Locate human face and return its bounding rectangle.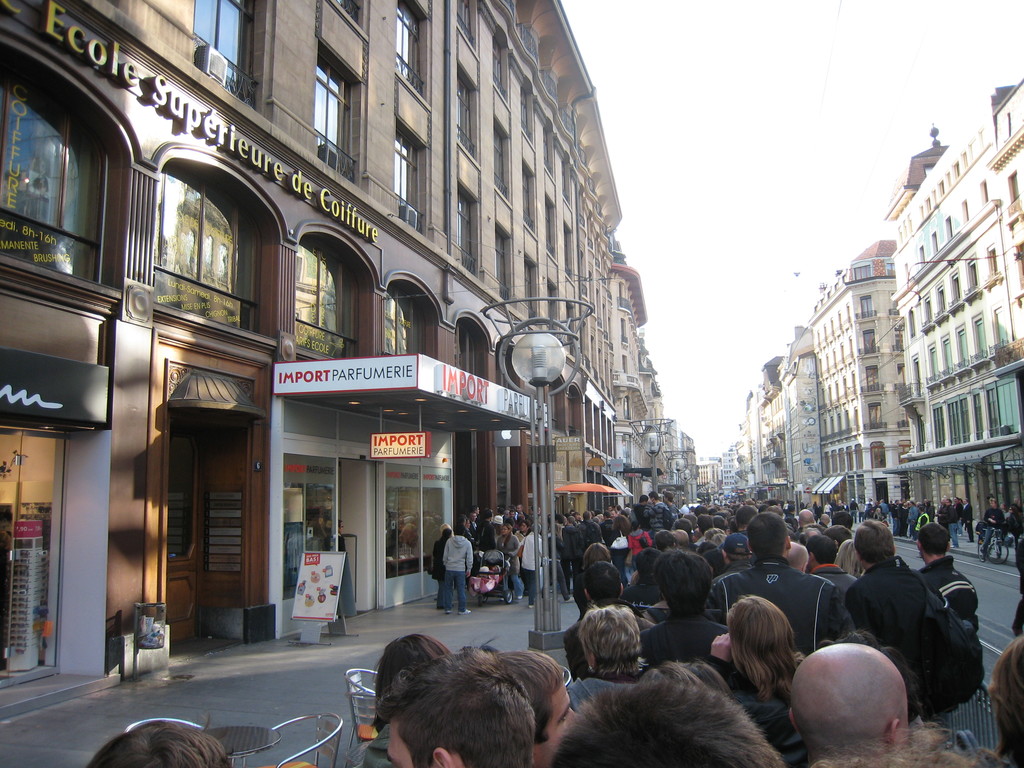
x1=379, y1=719, x2=433, y2=767.
